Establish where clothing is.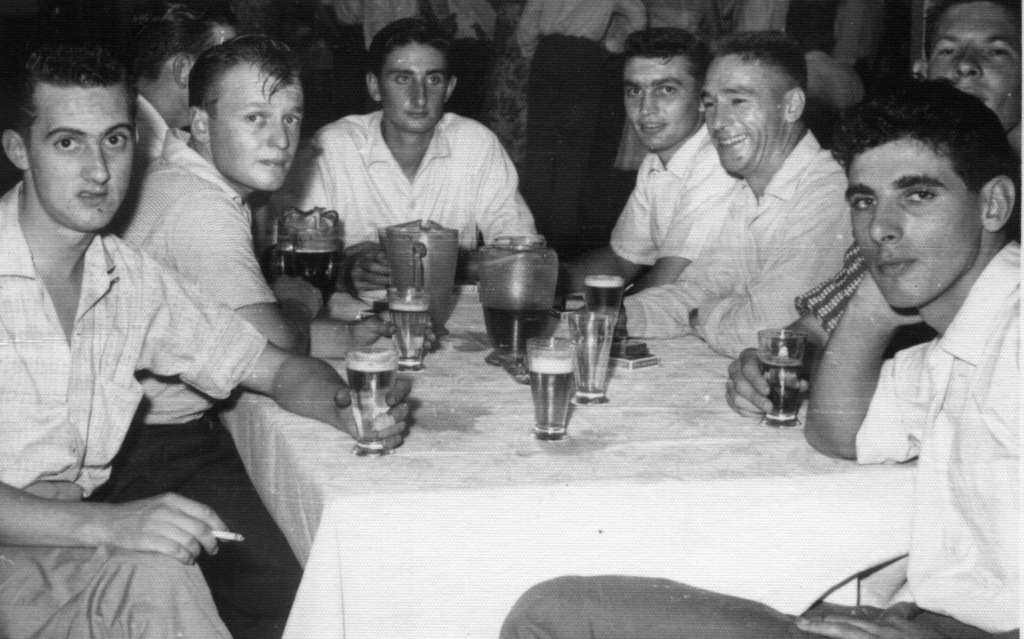
Established at Rect(104, 125, 276, 311).
